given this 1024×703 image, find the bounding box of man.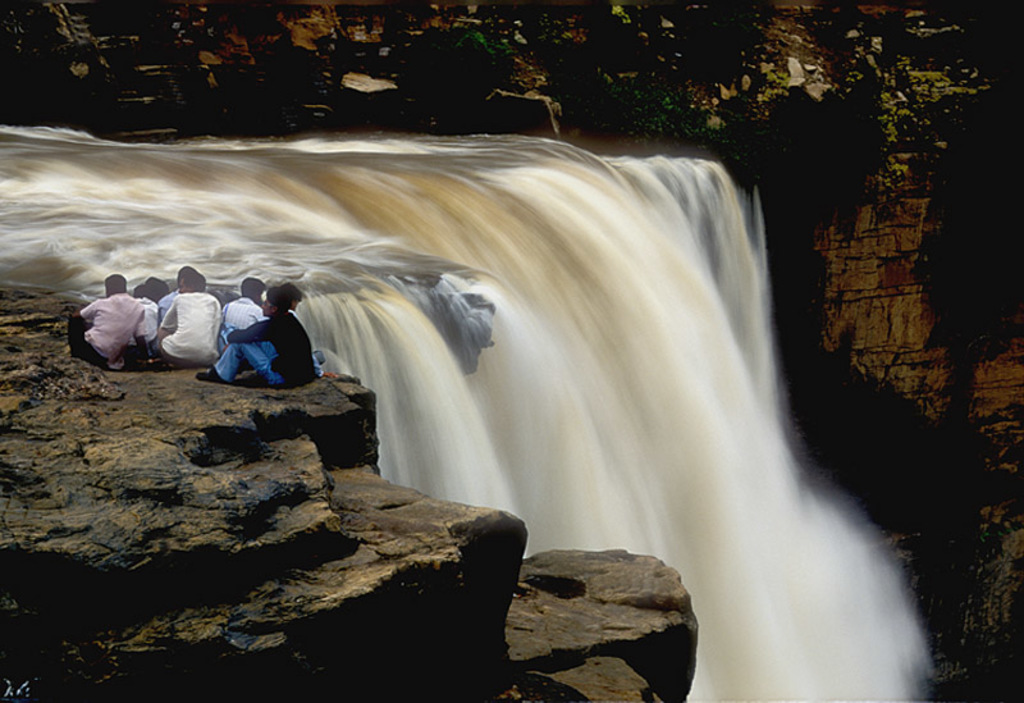
rect(161, 271, 223, 368).
